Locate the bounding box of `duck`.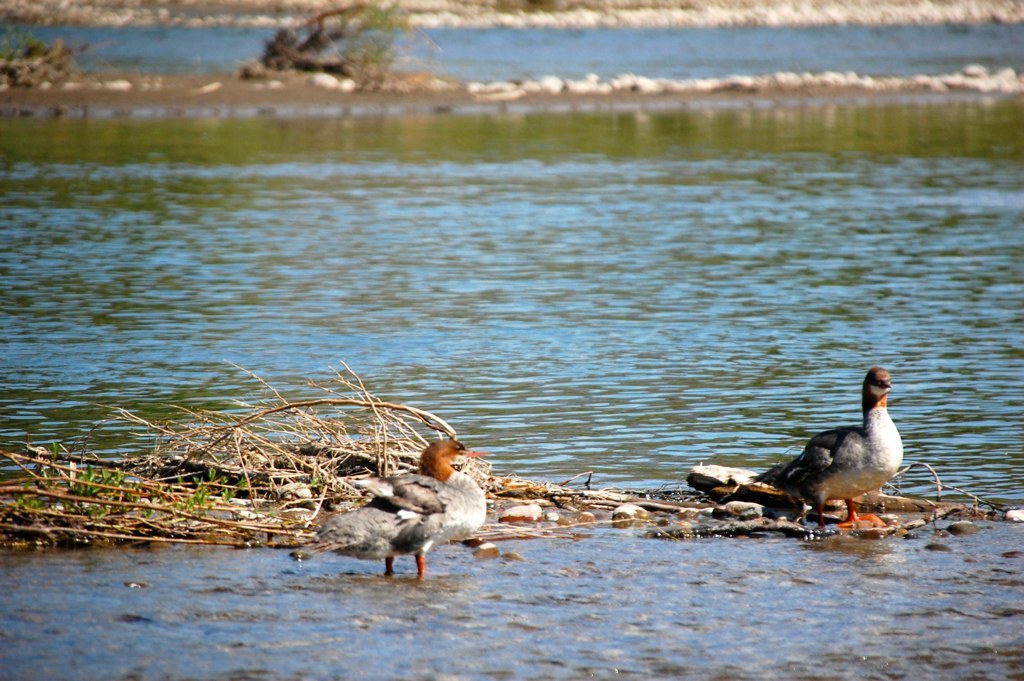
Bounding box: crop(690, 360, 912, 521).
